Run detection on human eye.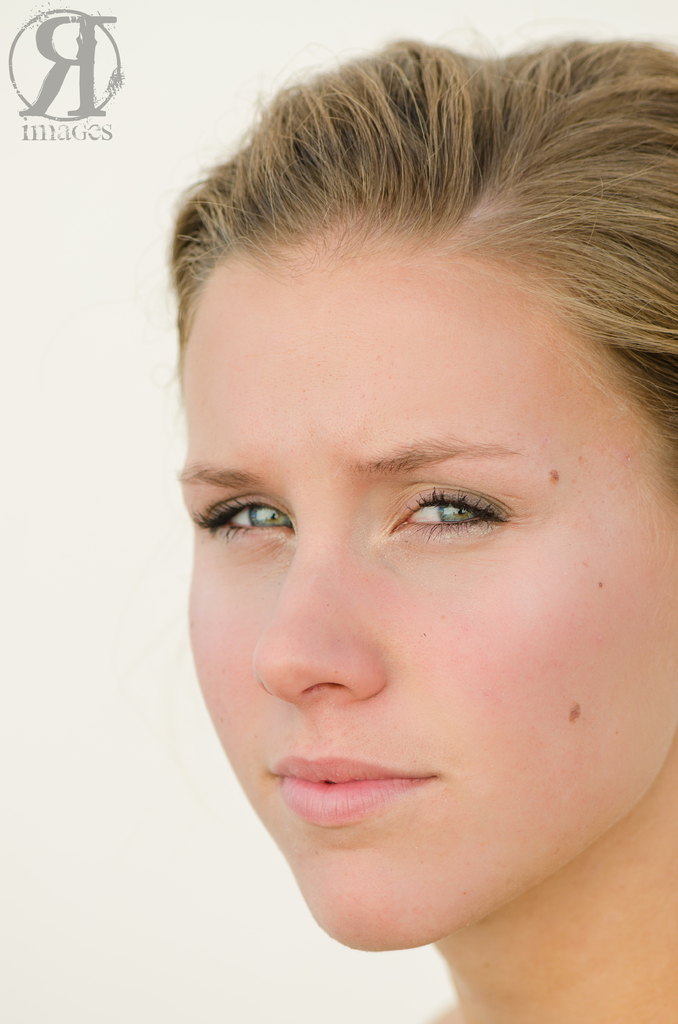
Result: crop(388, 474, 523, 545).
